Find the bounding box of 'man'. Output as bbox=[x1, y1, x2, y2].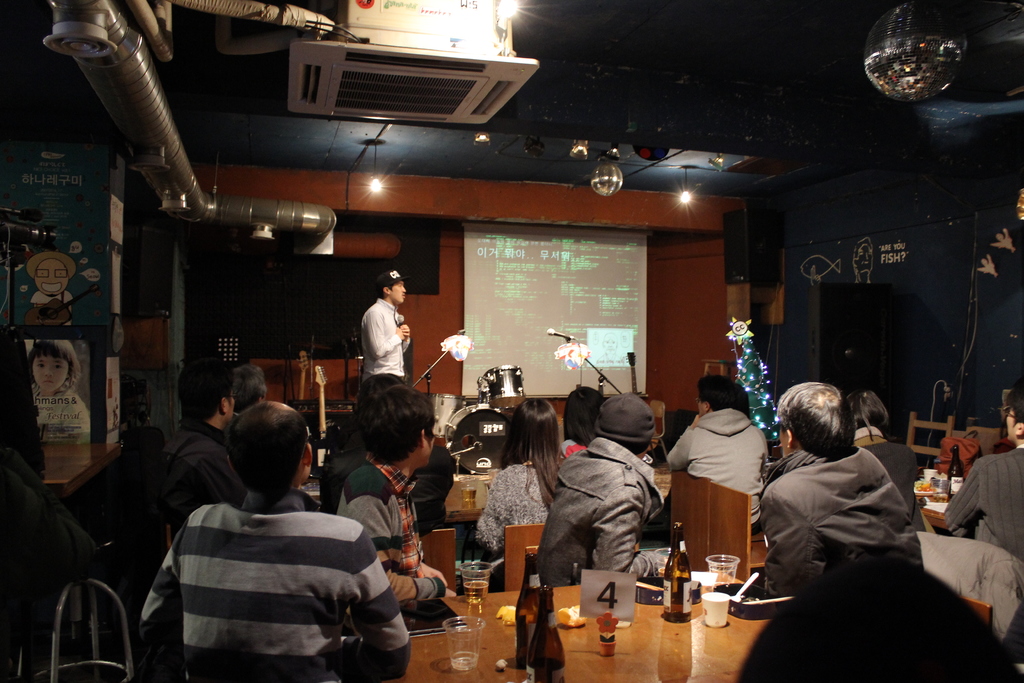
bbox=[337, 388, 459, 604].
